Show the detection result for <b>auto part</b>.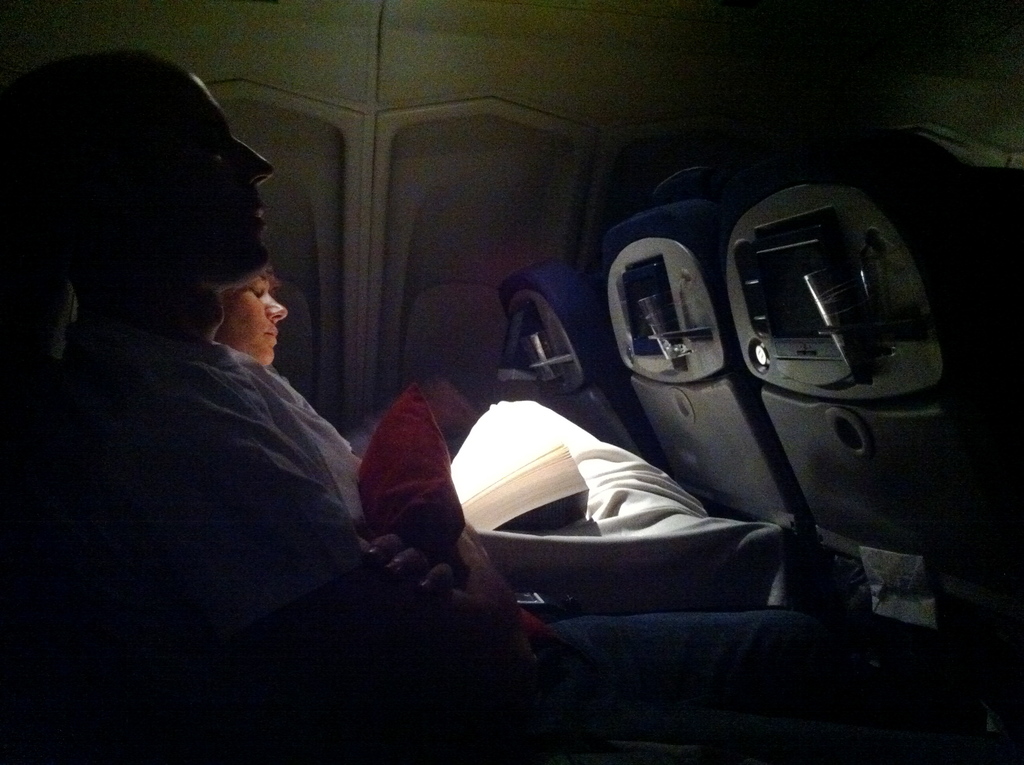
642,150,931,442.
